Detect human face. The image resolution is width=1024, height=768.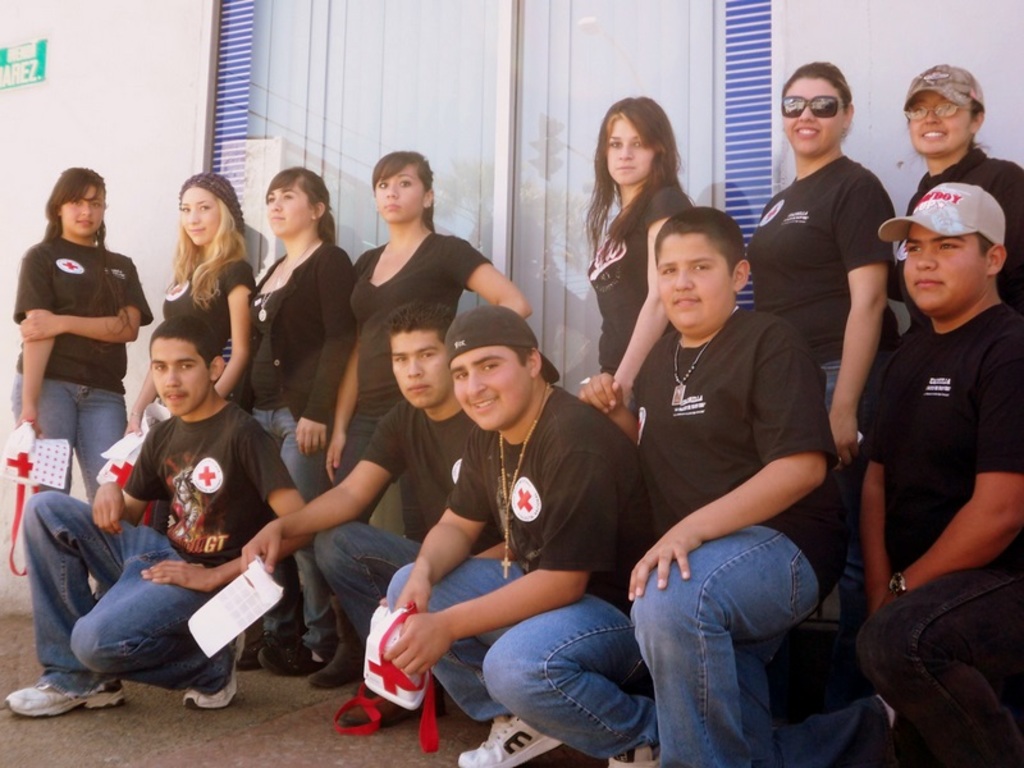
(left=388, top=332, right=451, bottom=408).
